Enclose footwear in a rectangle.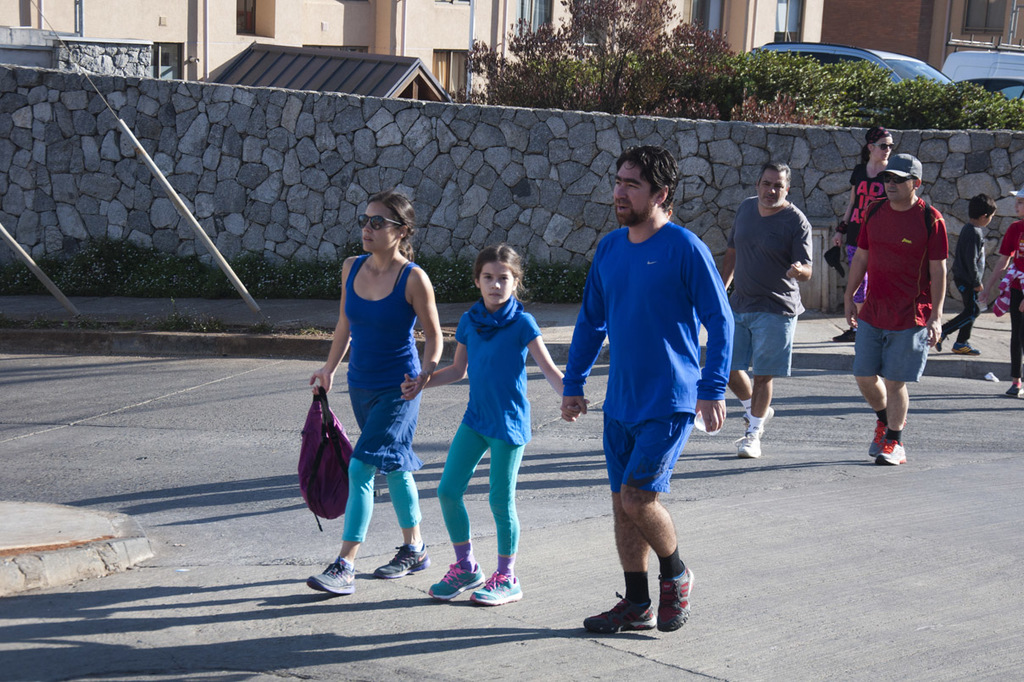
bbox=(874, 435, 907, 463).
